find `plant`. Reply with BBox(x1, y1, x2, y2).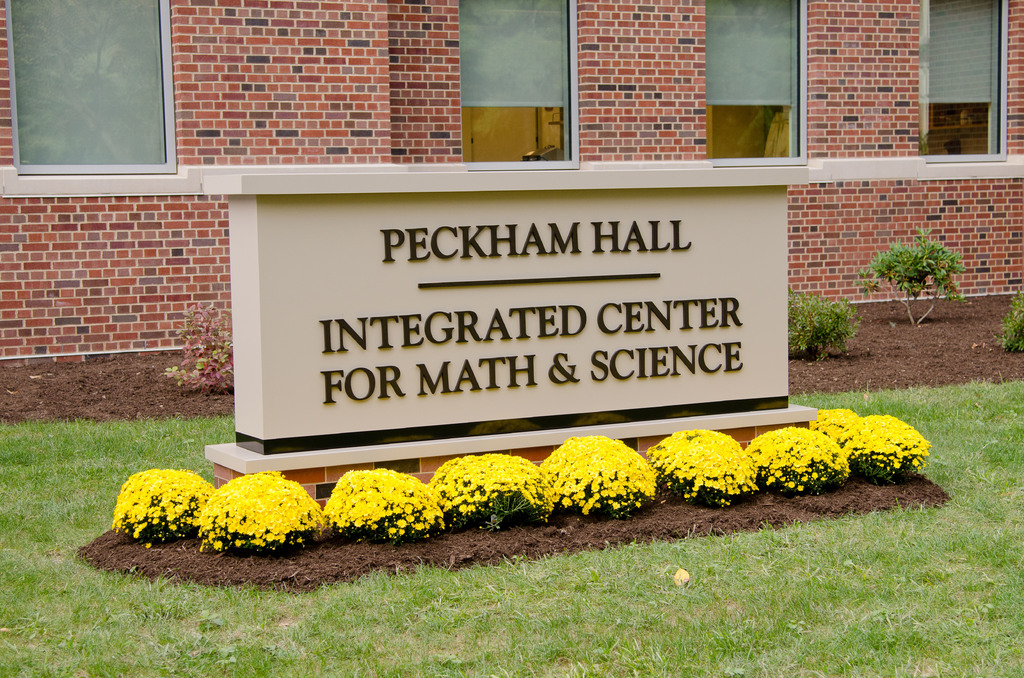
BBox(996, 281, 1023, 356).
